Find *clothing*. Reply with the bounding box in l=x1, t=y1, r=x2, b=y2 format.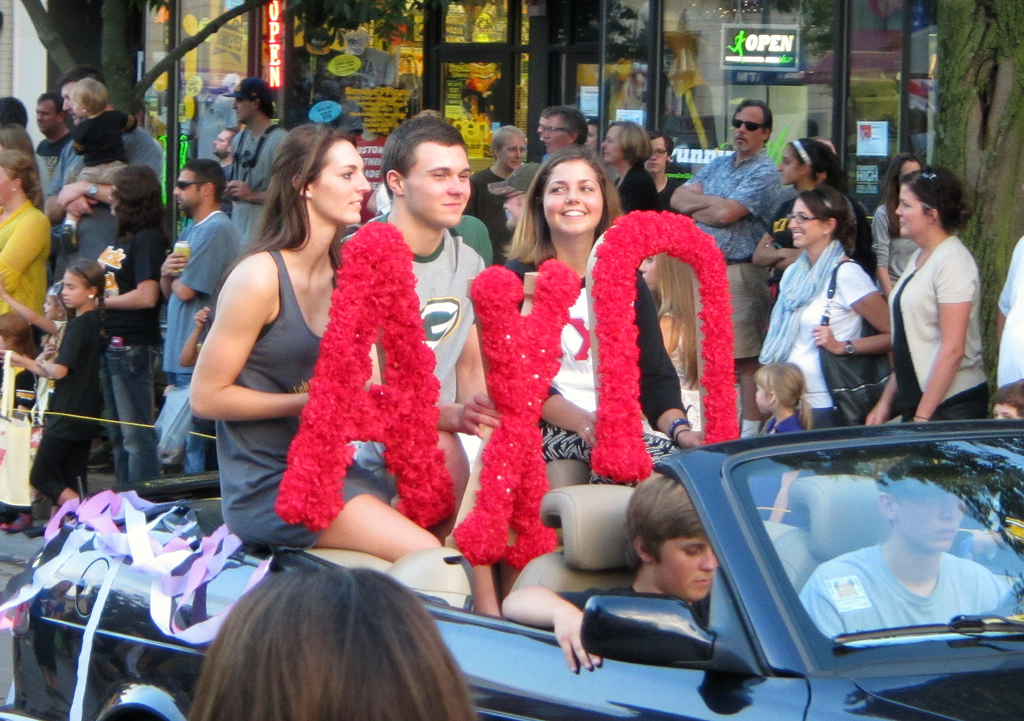
l=612, t=165, r=655, b=213.
